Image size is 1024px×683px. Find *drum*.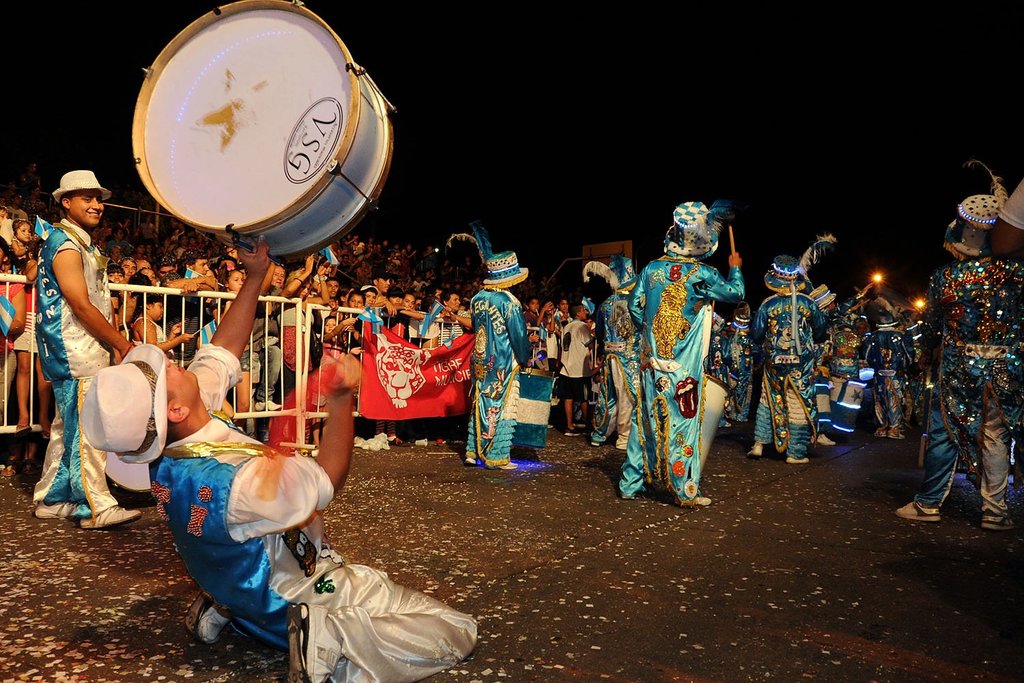
left=130, top=0, right=399, bottom=266.
